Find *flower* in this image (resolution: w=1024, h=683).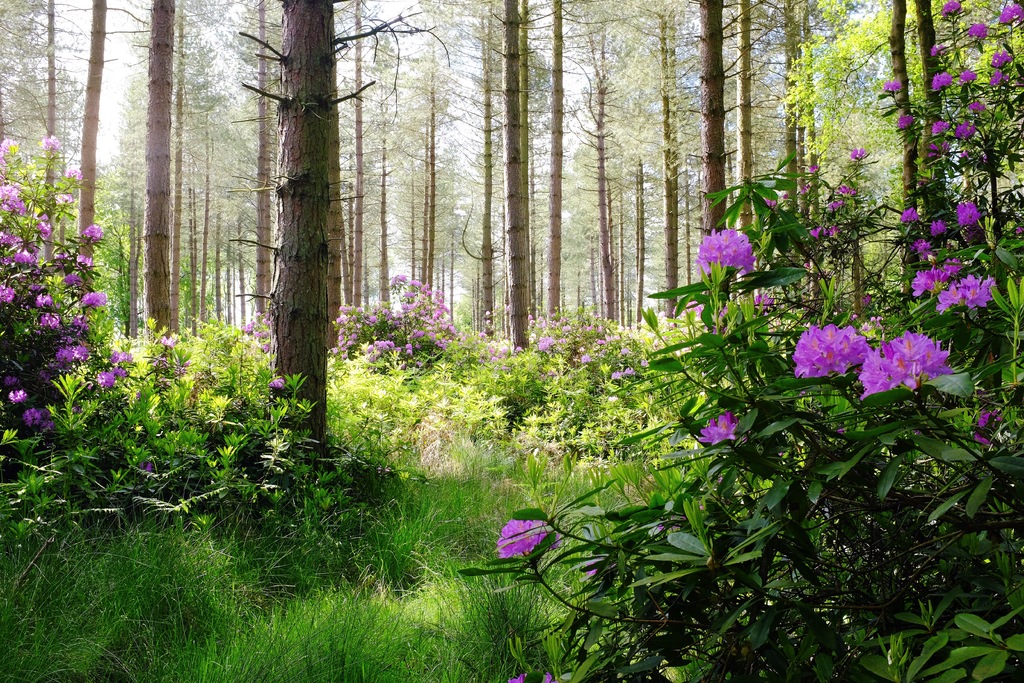
region(996, 6, 1023, 25).
